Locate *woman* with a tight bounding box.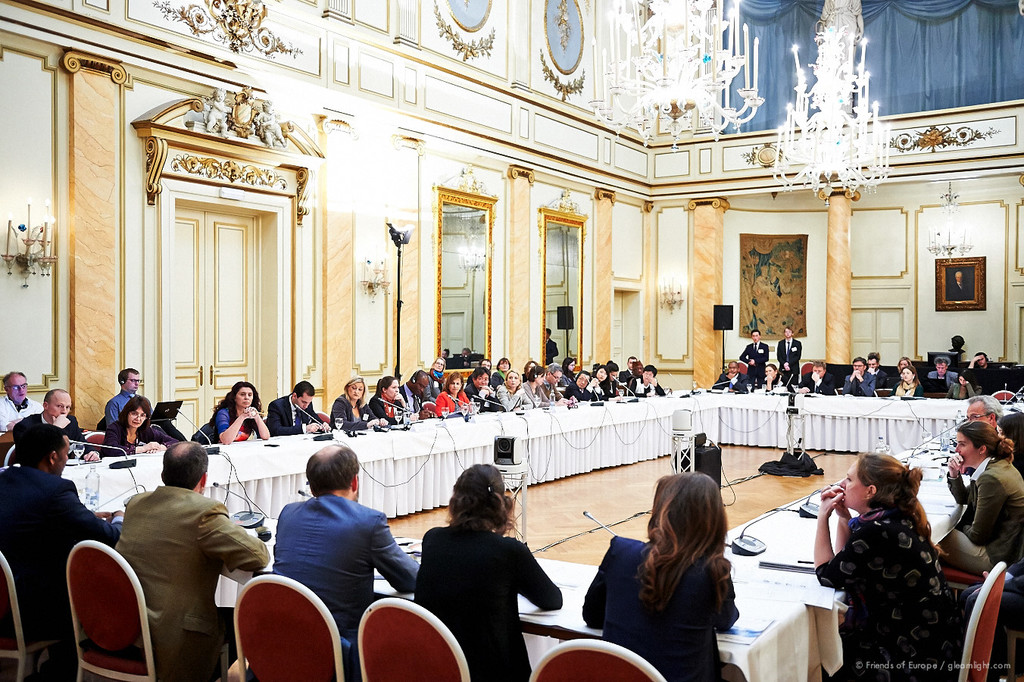
891 366 926 398.
